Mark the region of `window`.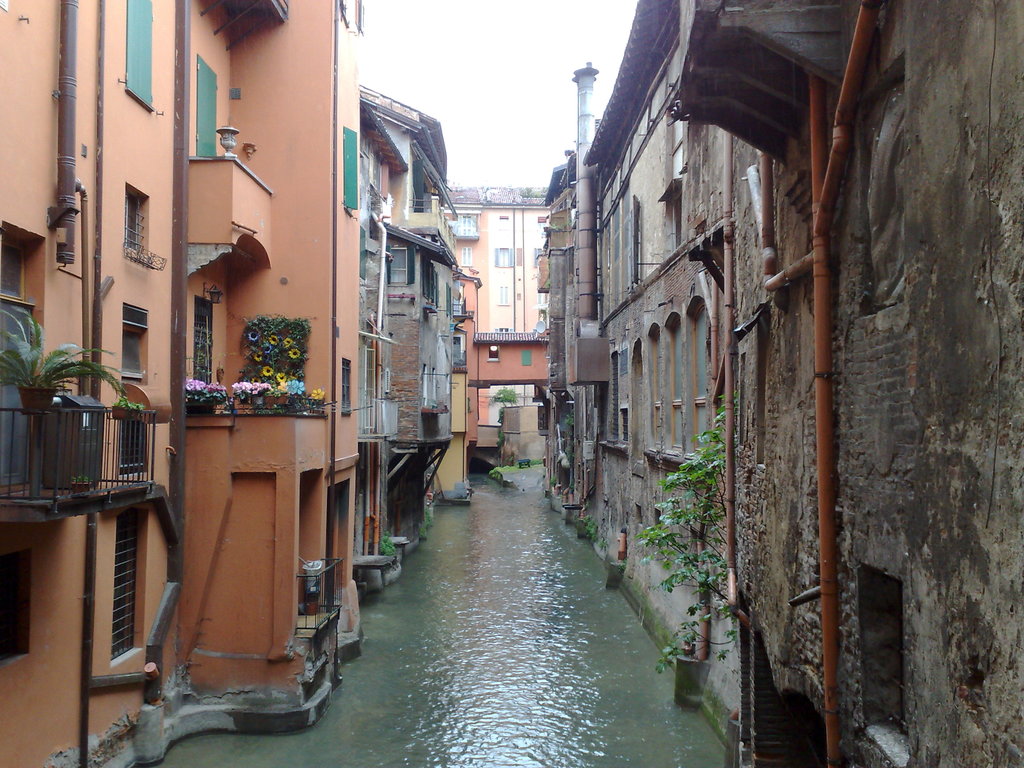
Region: 422,257,440,308.
